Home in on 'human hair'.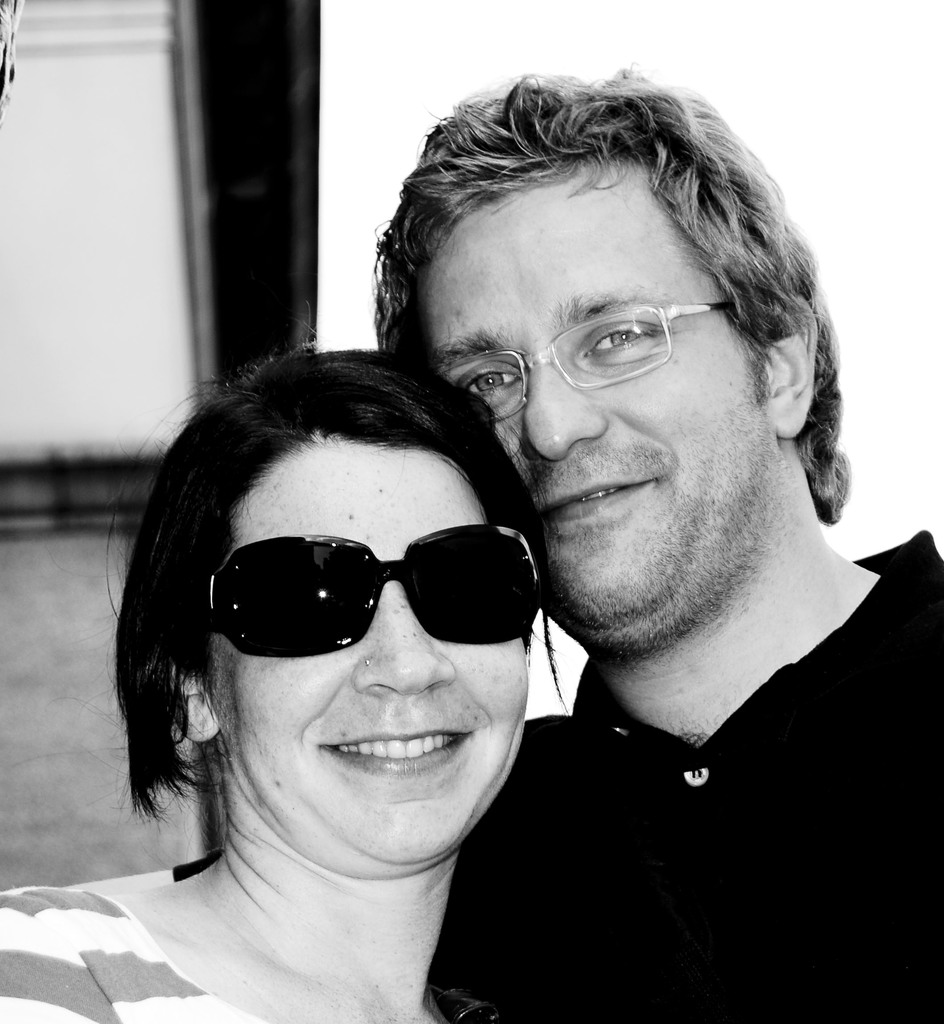
Homed in at 379, 68, 844, 521.
